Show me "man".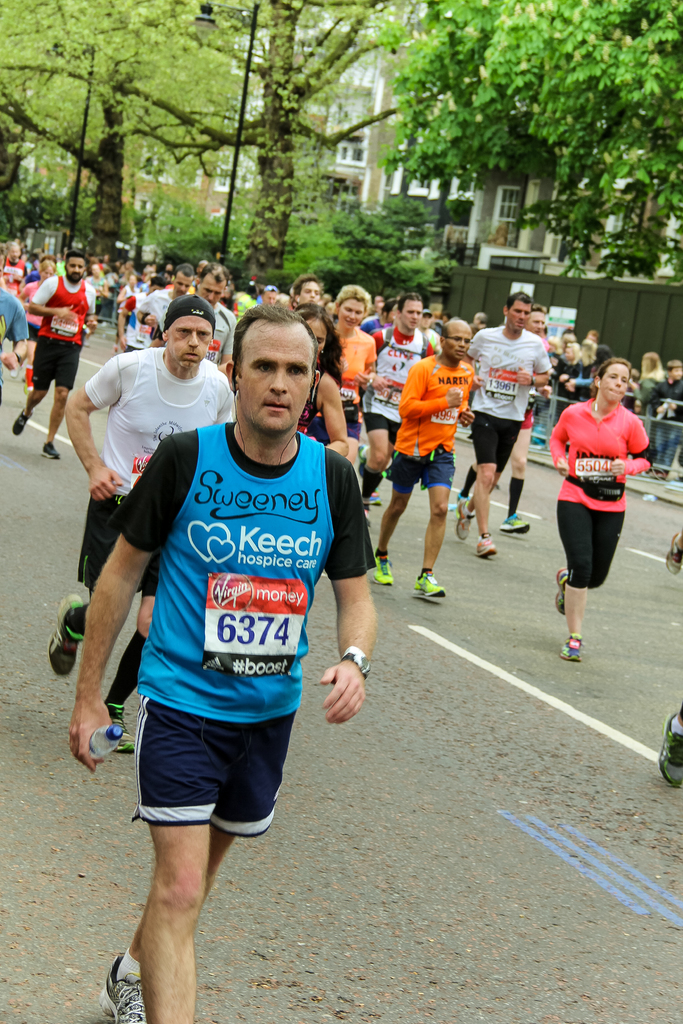
"man" is here: pyautogui.locateOnScreen(361, 286, 434, 531).
